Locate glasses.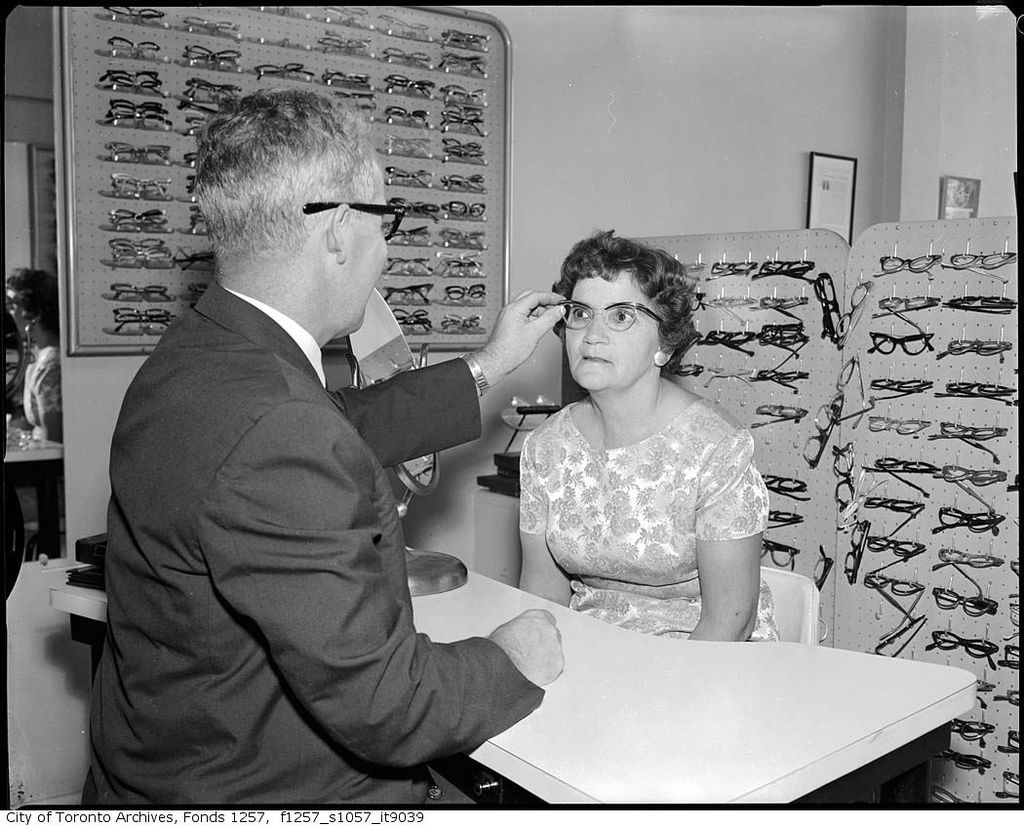
Bounding box: select_region(939, 336, 1013, 363).
